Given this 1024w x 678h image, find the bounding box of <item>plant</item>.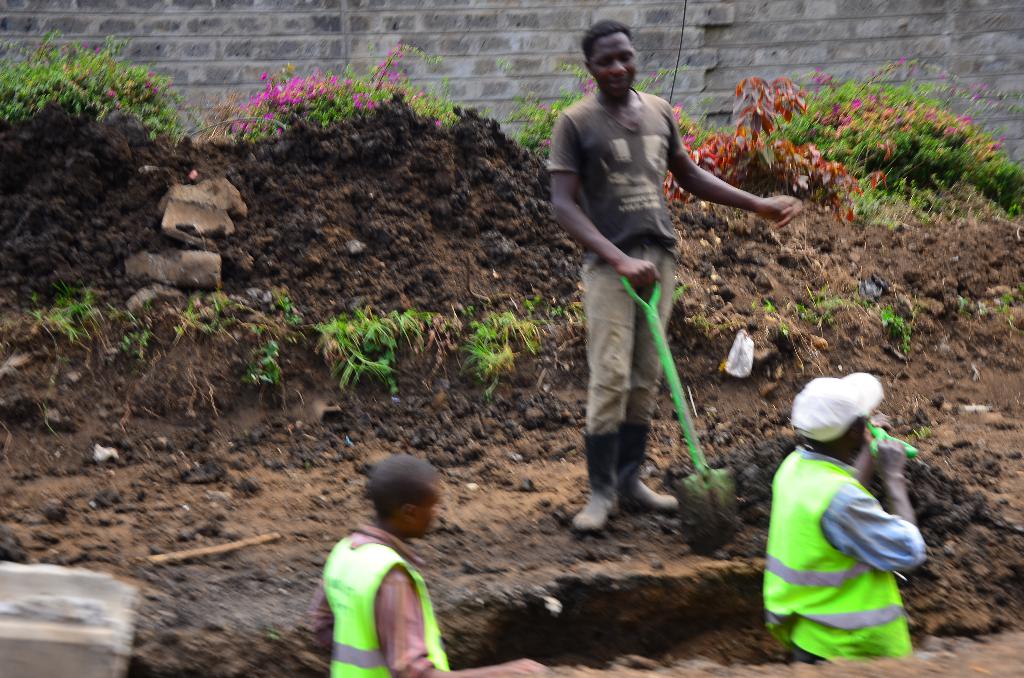
[323,302,420,383].
